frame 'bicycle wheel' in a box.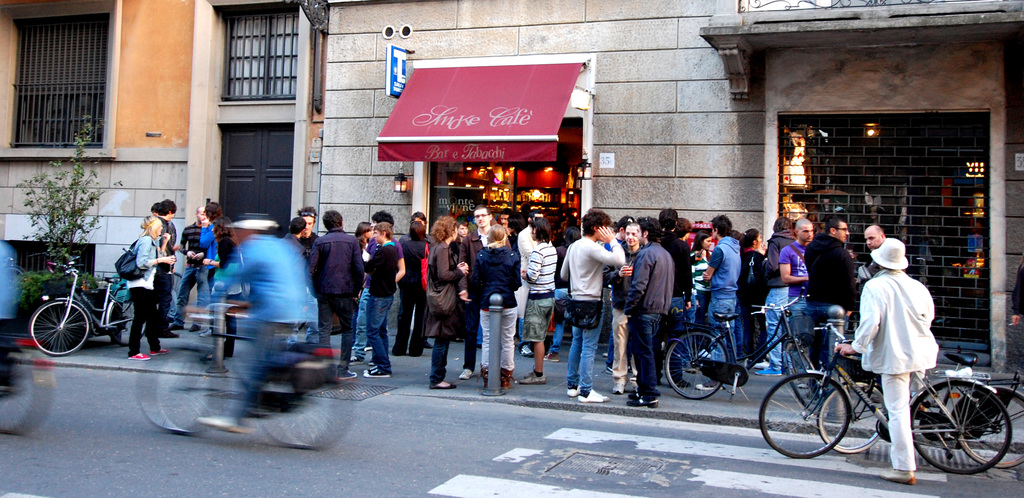
l=755, t=371, r=849, b=460.
